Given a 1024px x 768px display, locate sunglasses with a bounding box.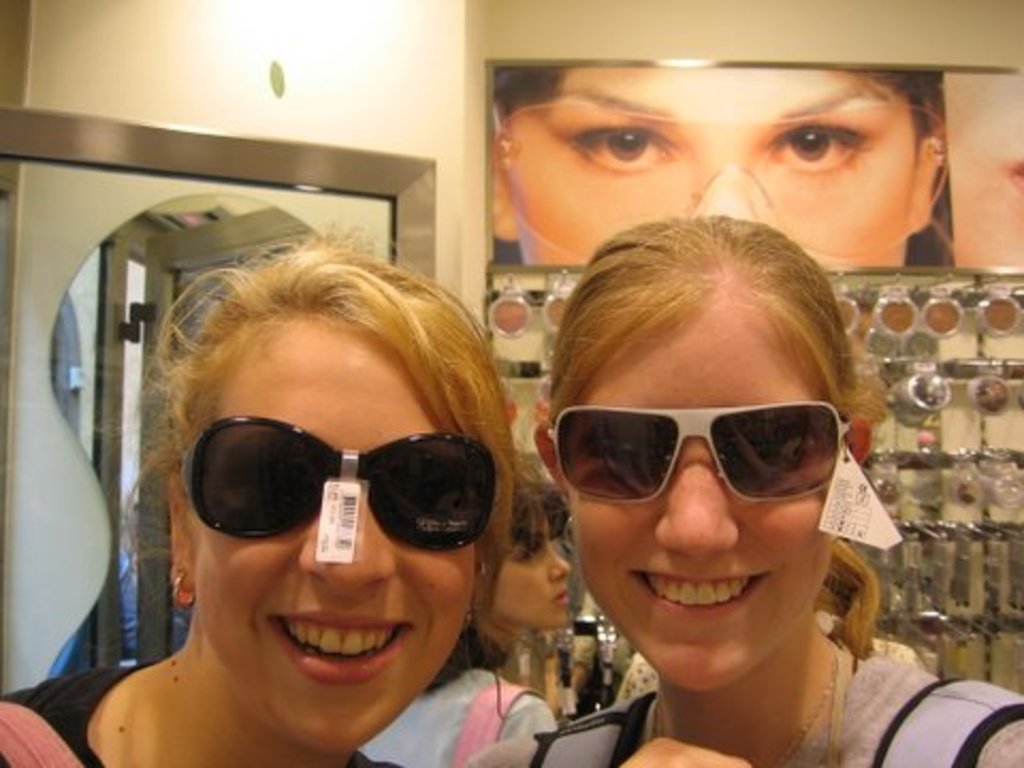
Located: box(546, 403, 849, 506).
